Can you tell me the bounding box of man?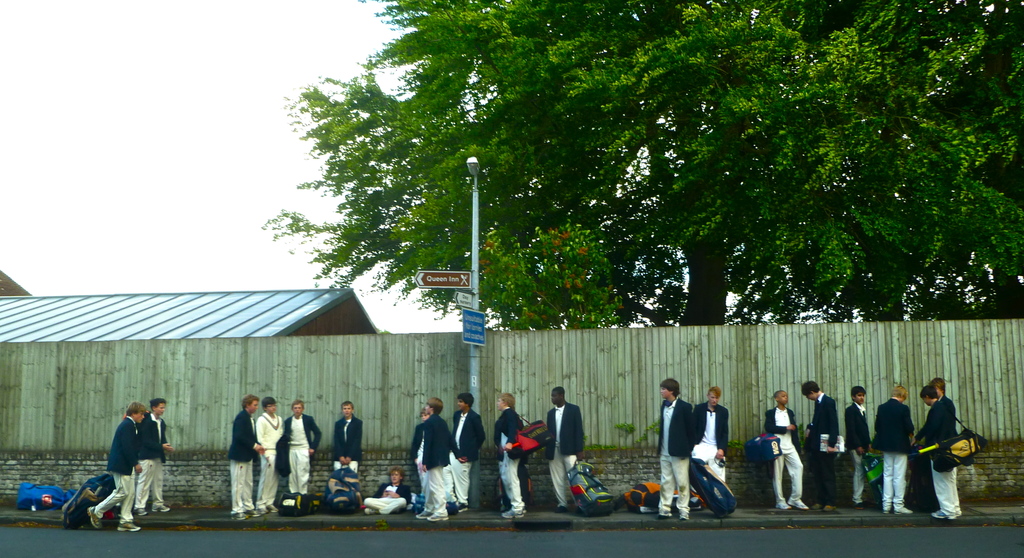
[333, 403, 362, 470].
